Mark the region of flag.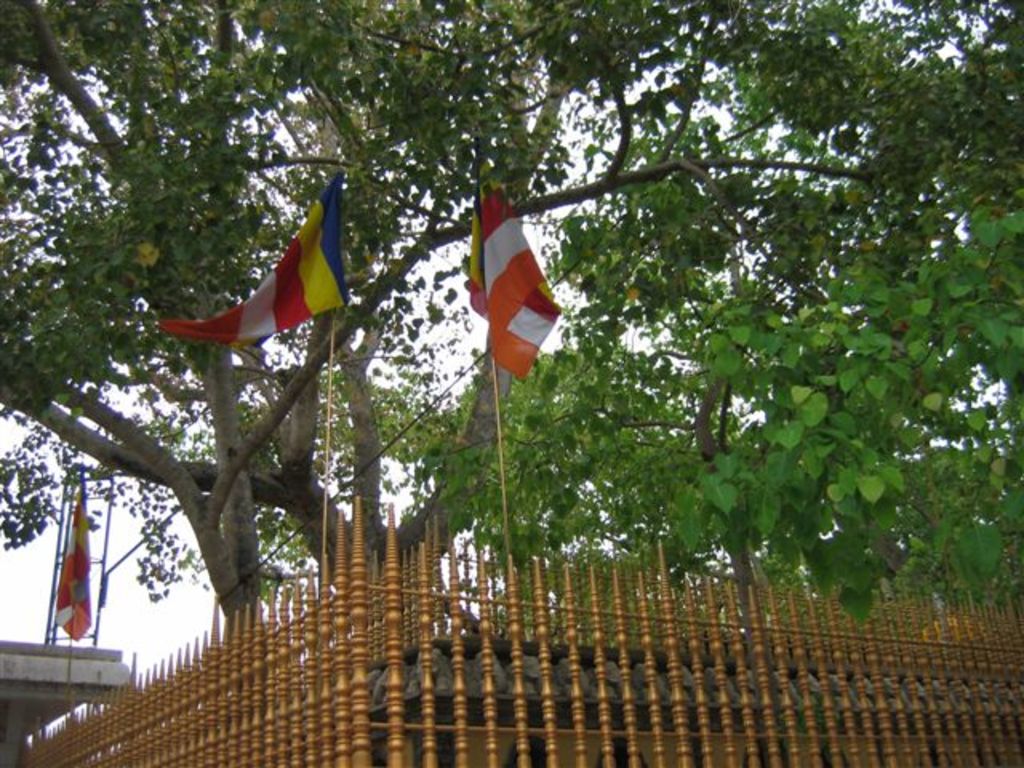
Region: left=149, top=168, right=362, bottom=338.
